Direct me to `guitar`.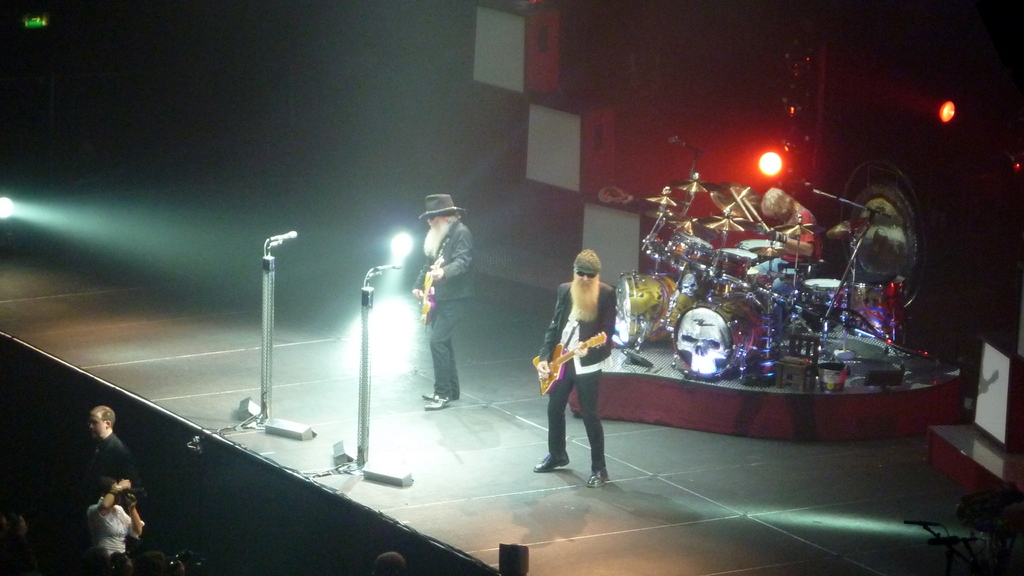
Direction: <bbox>417, 255, 451, 328</bbox>.
